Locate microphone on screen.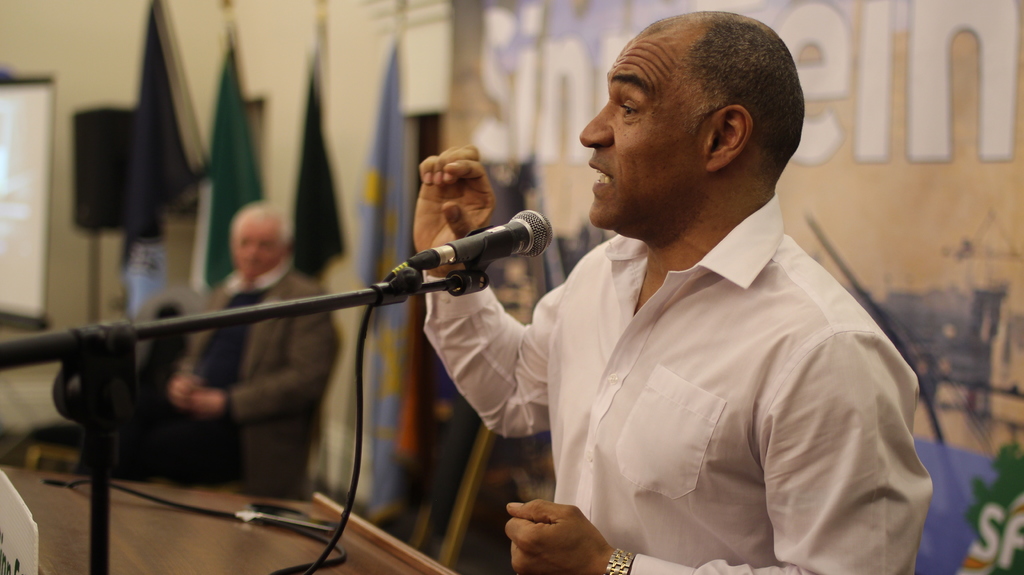
On screen at <box>369,211,545,296</box>.
